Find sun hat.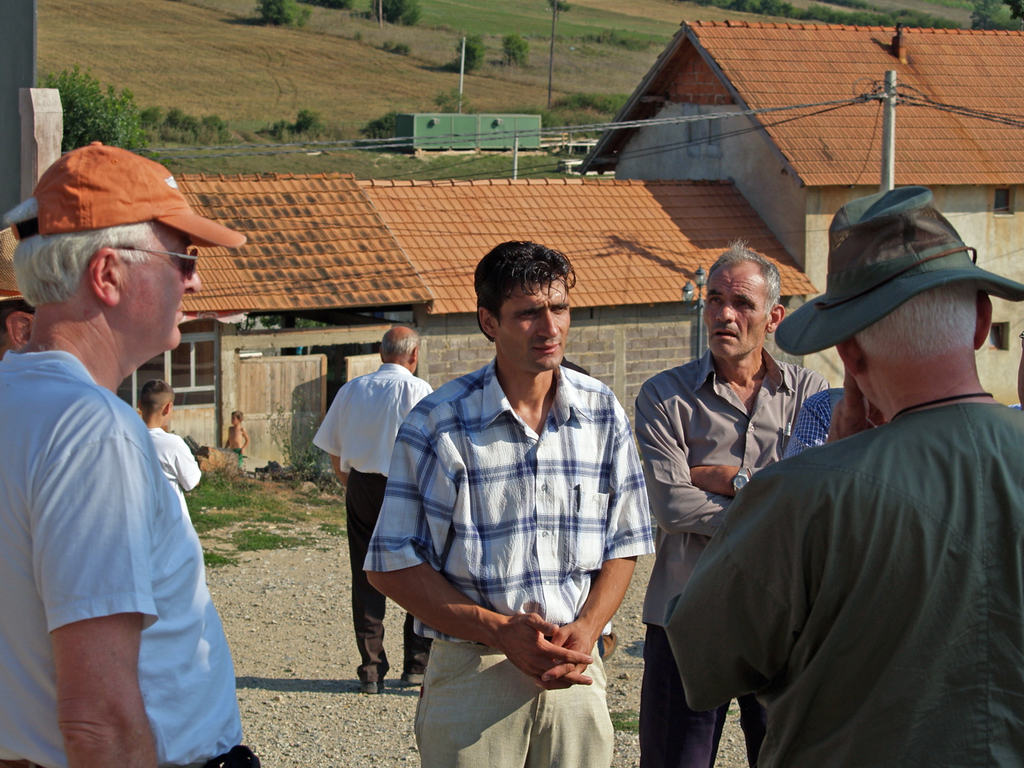
{"x1": 9, "y1": 138, "x2": 247, "y2": 250}.
